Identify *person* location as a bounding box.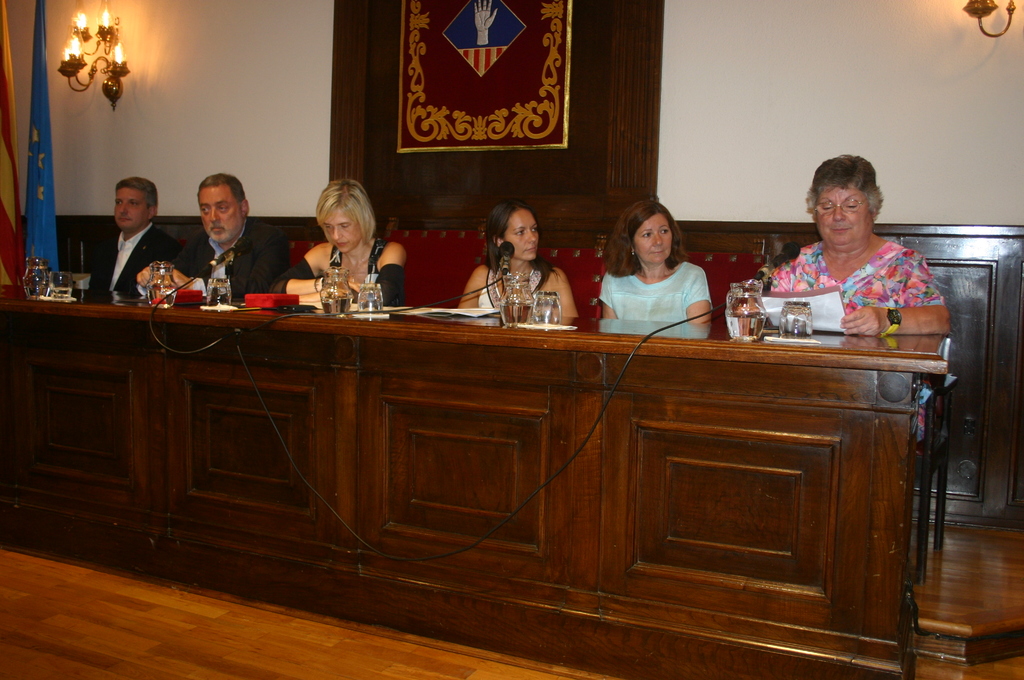
(458, 198, 575, 313).
